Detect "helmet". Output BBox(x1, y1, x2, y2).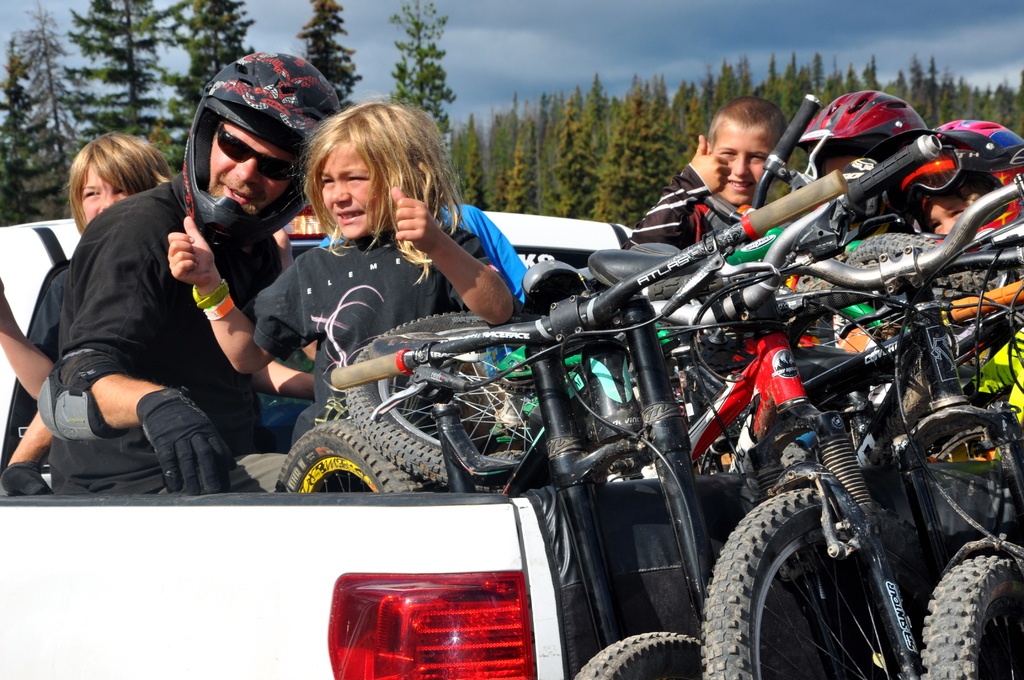
BBox(911, 121, 1023, 229).
